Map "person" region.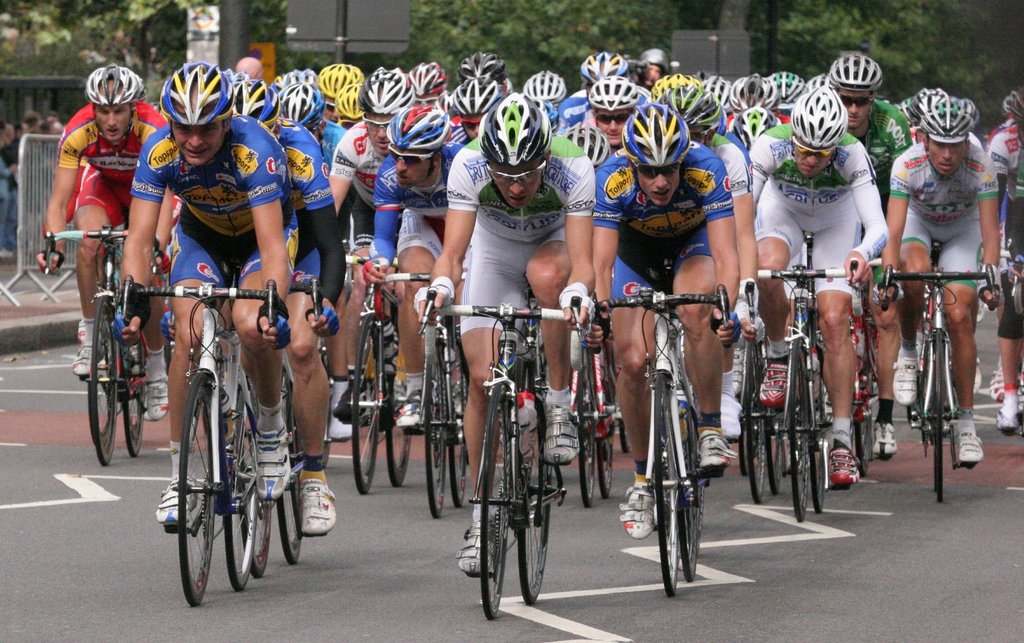
Mapped to crop(570, 70, 654, 186).
